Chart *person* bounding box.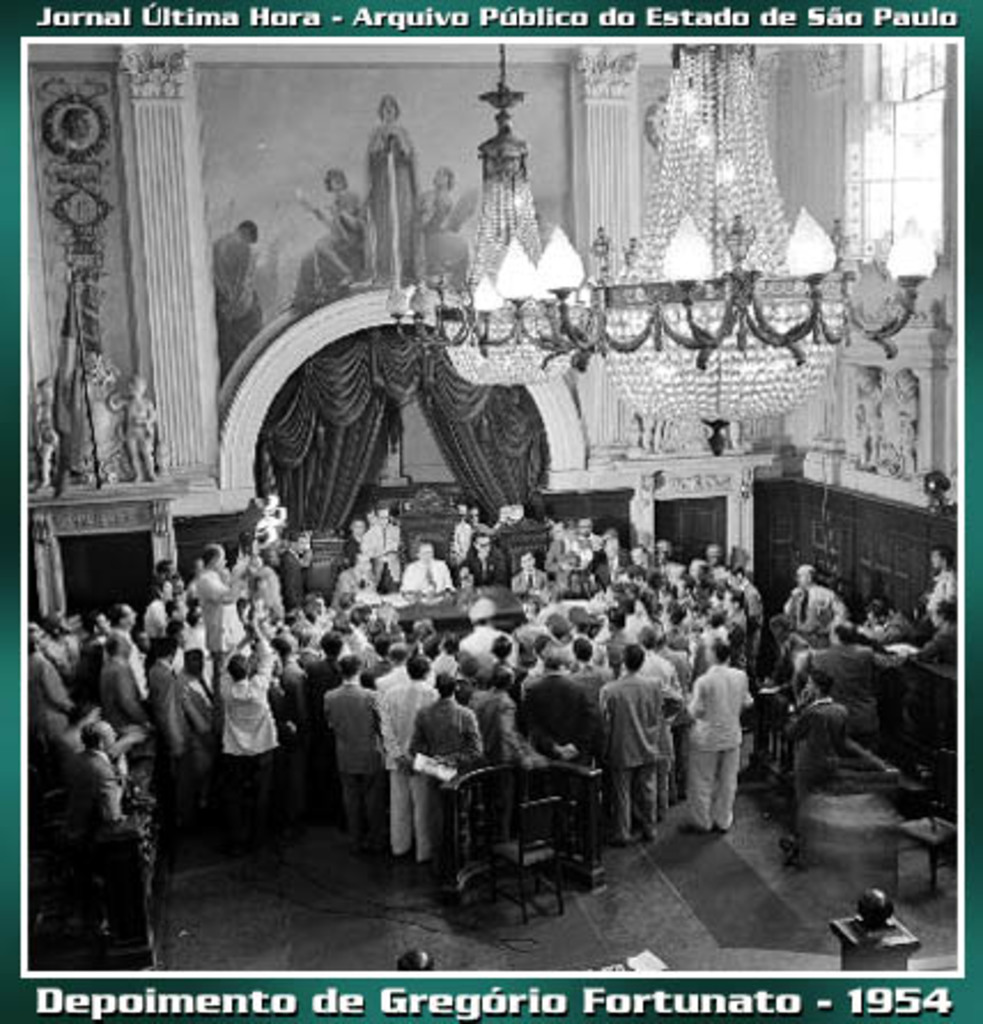
Charted: [x1=602, y1=647, x2=687, y2=840].
